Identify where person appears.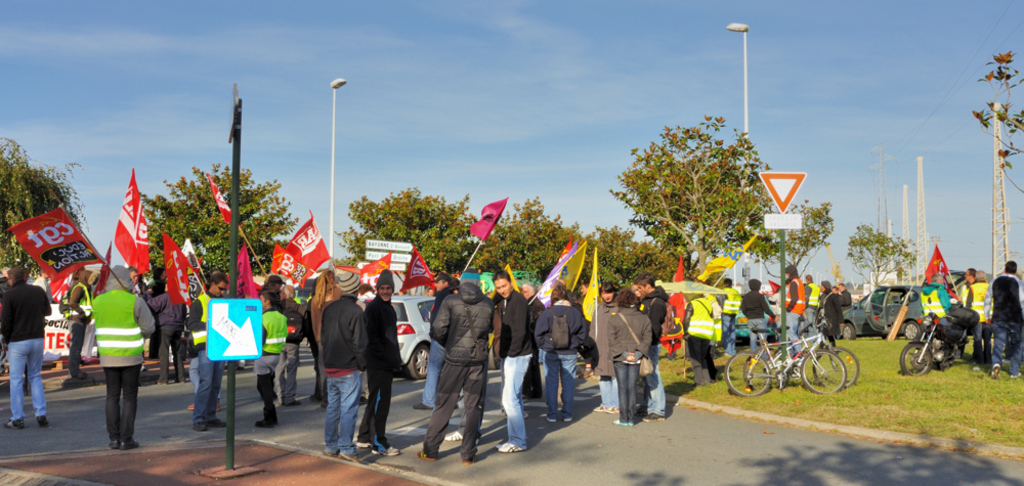
Appears at <box>797,273,819,342</box>.
